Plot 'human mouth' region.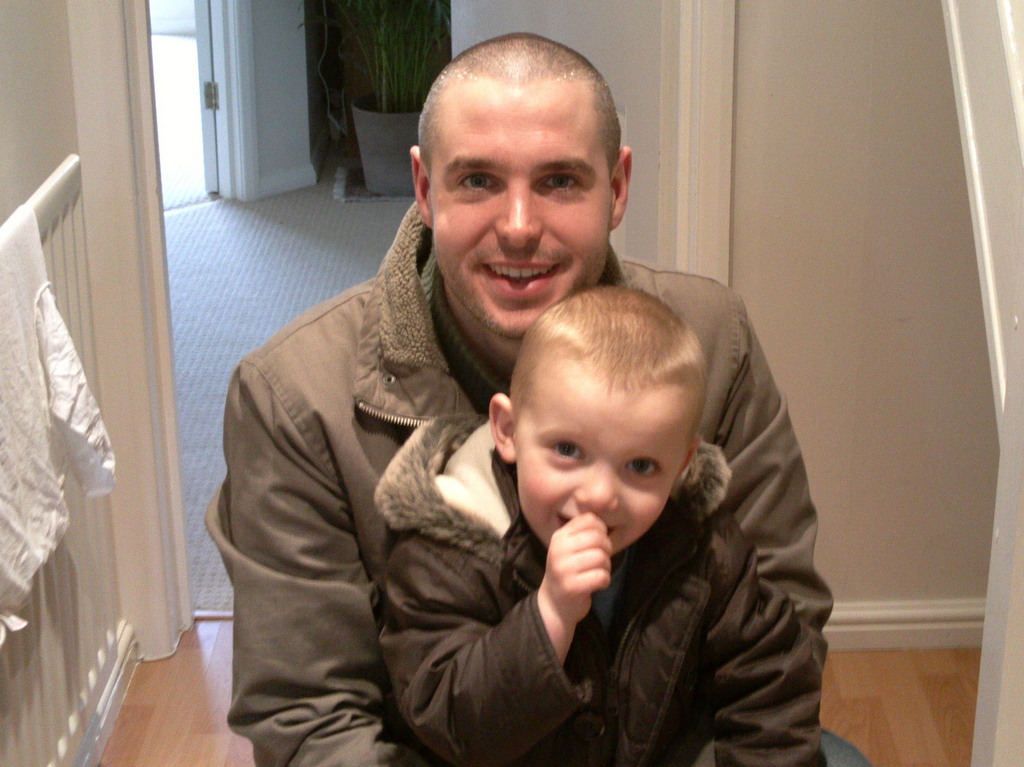
Plotted at box(547, 505, 627, 538).
